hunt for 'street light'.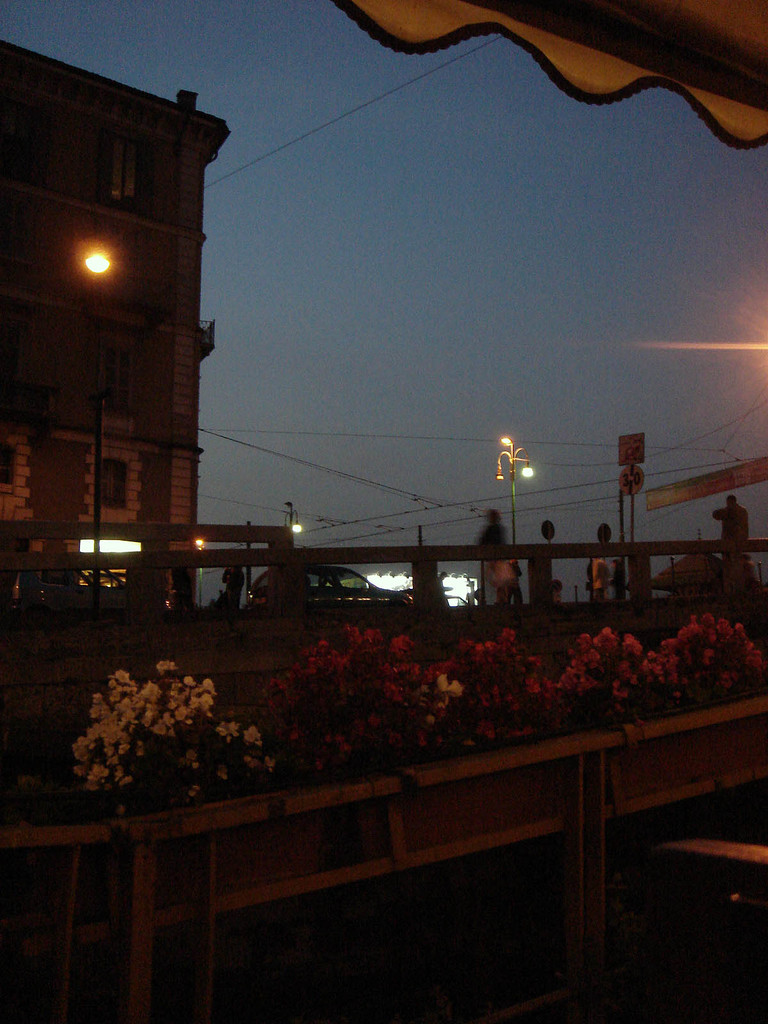
Hunted down at left=277, top=504, right=305, bottom=543.
